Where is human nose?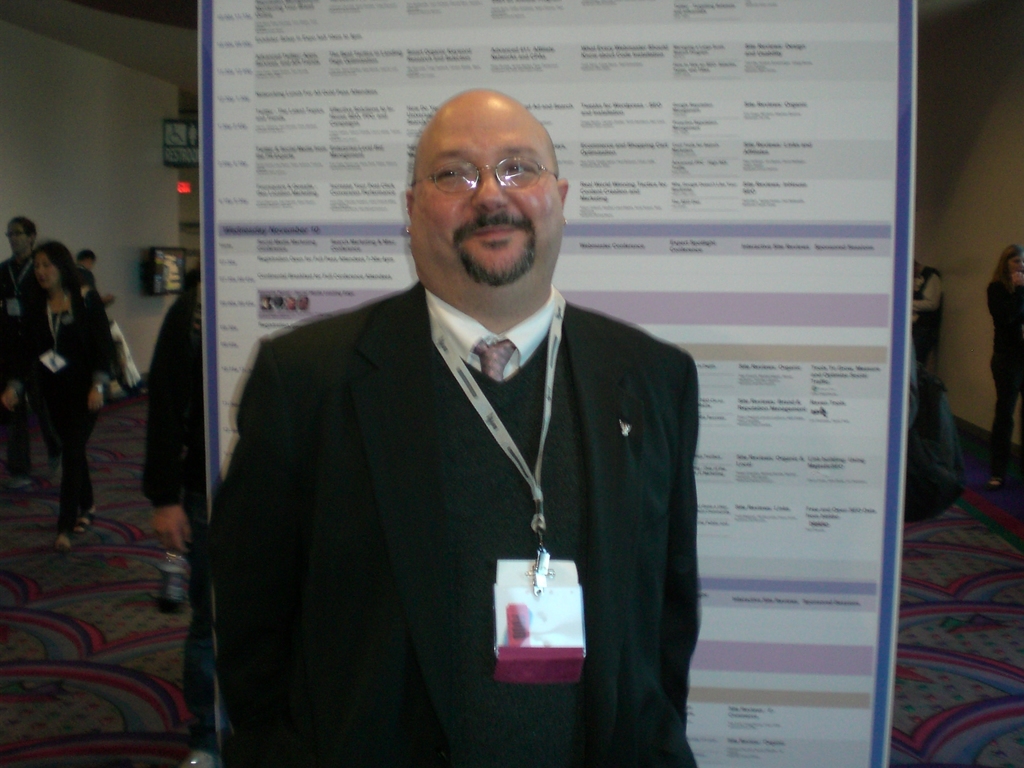
pyautogui.locateOnScreen(1020, 261, 1023, 268).
